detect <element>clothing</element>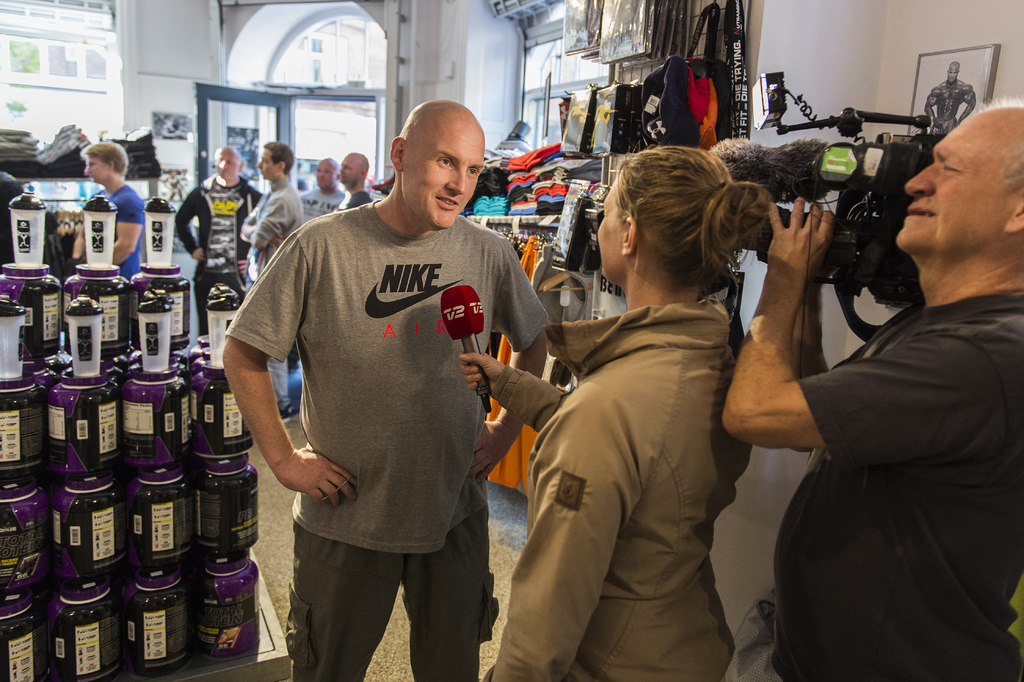
region(84, 179, 143, 276)
